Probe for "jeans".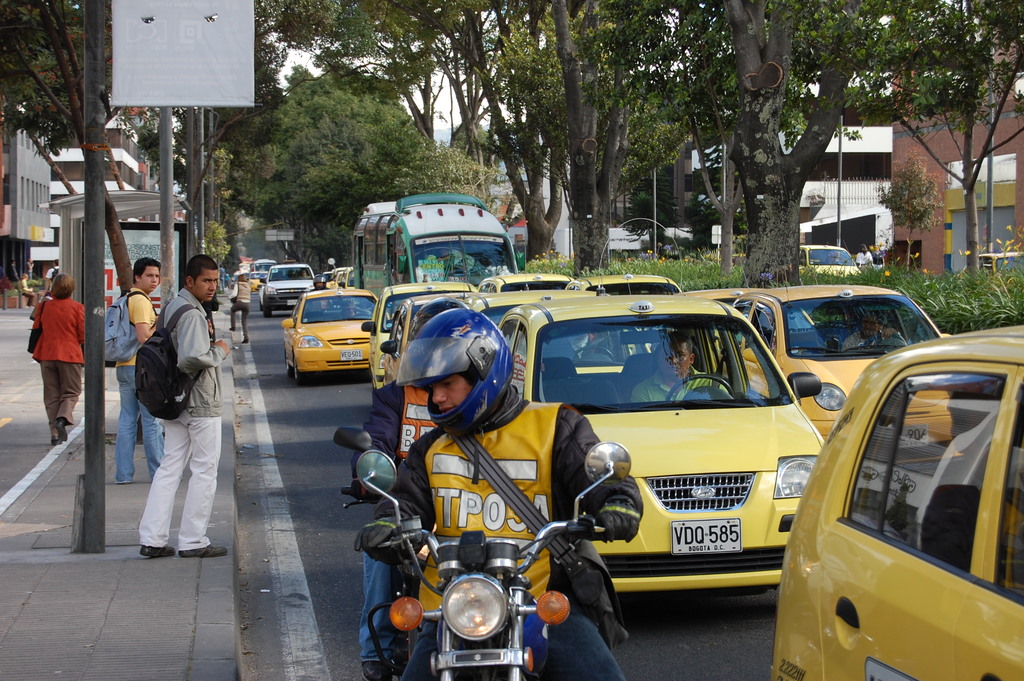
Probe result: <box>110,367,161,482</box>.
